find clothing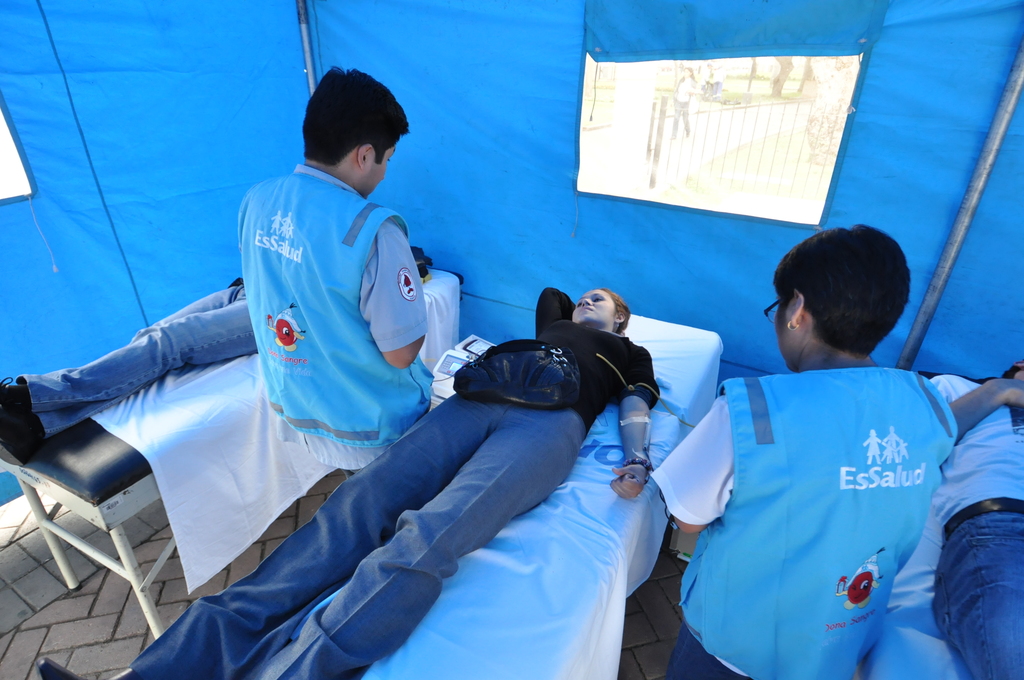
detection(673, 334, 973, 668)
